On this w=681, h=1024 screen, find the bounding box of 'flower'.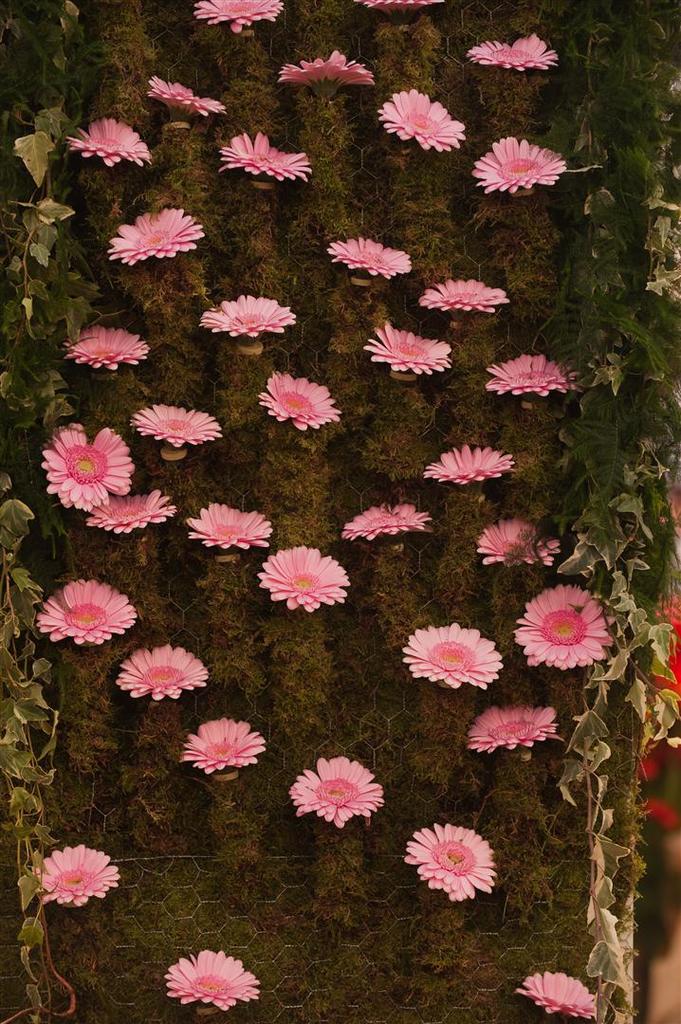
Bounding box: bbox=(90, 492, 175, 529).
